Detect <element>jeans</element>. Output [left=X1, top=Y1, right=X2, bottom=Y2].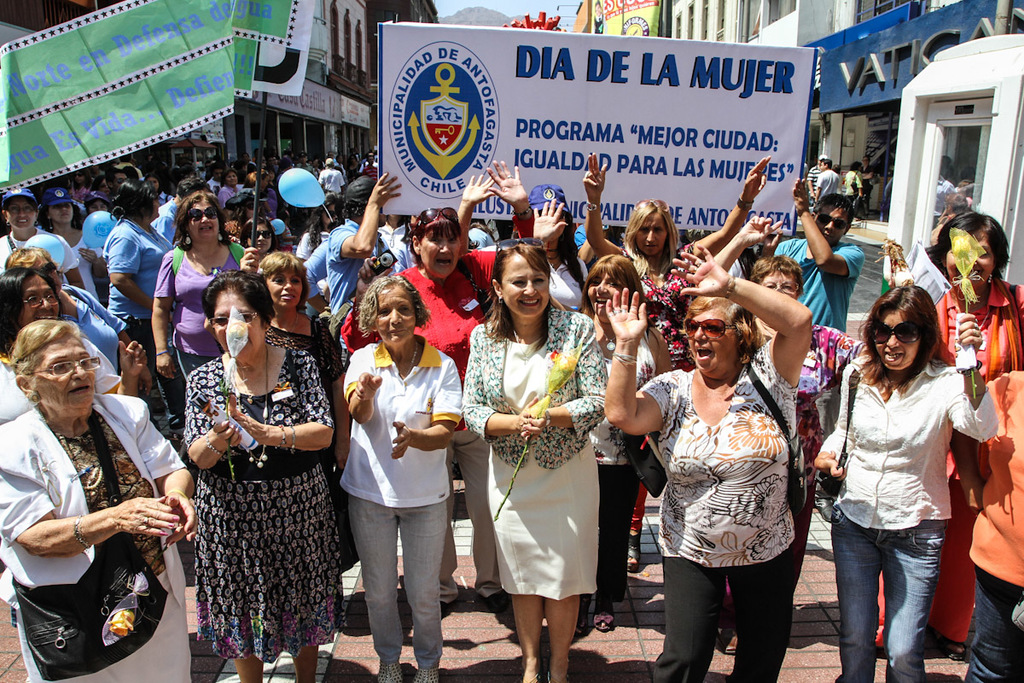
[left=350, top=493, right=446, bottom=666].
